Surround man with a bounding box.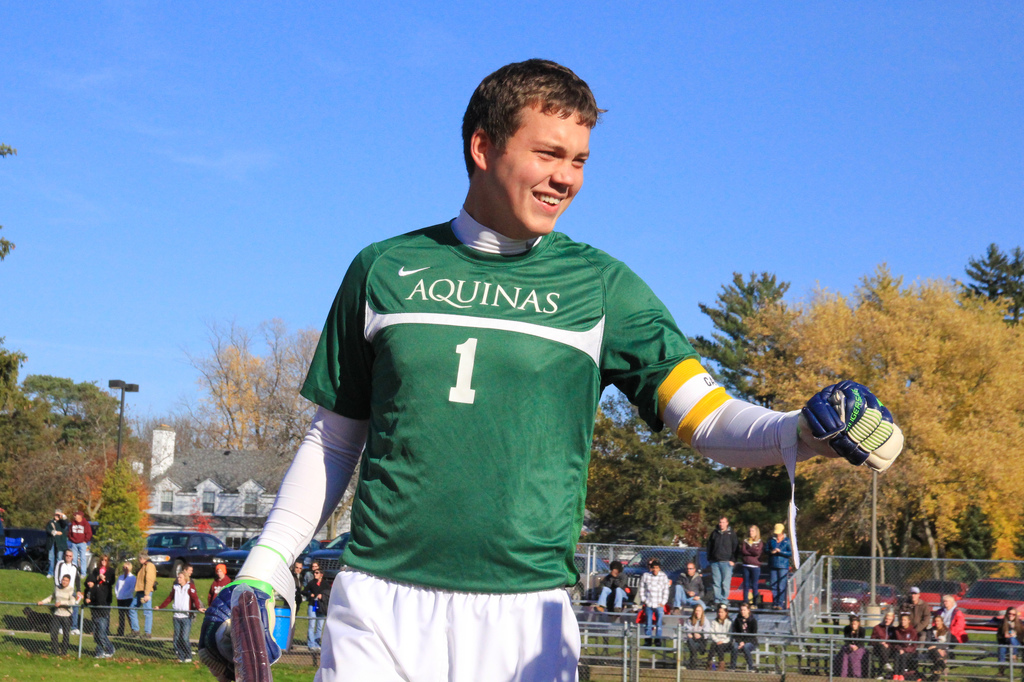
select_region(124, 553, 154, 638).
